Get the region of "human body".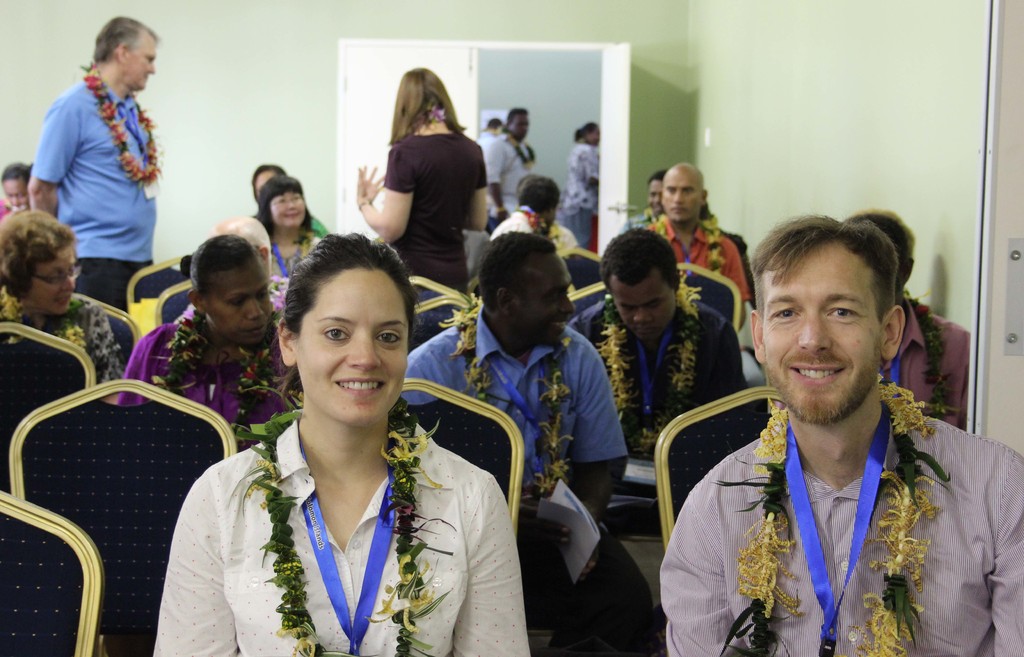
rect(658, 221, 748, 326).
